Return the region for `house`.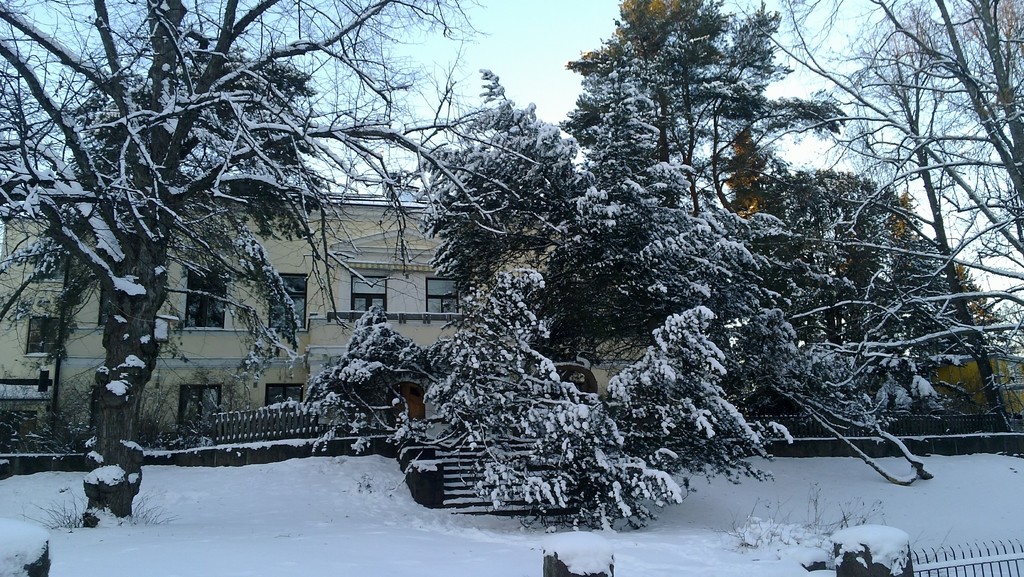
<bbox>49, 59, 732, 495</bbox>.
